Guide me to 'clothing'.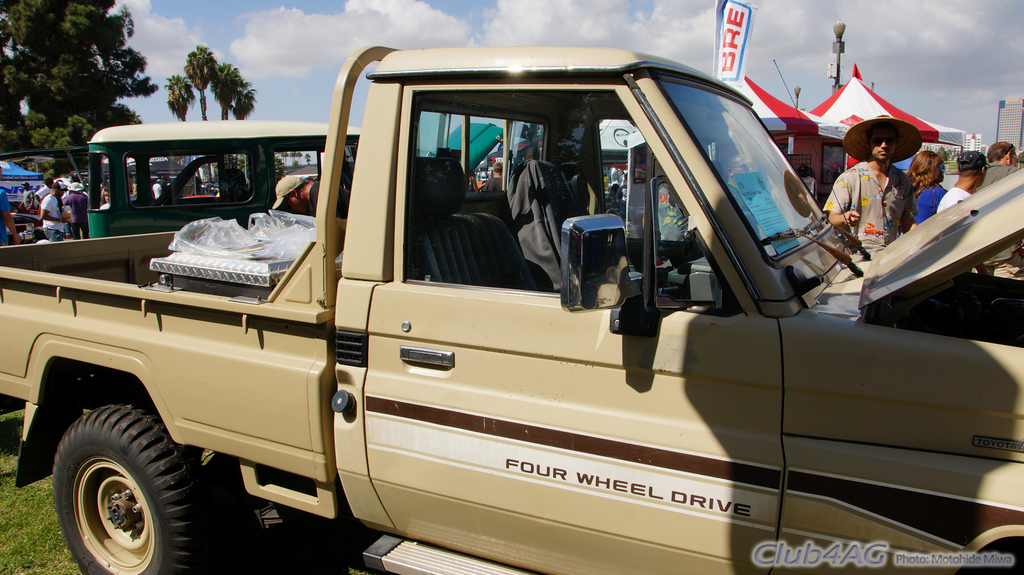
Guidance: x1=942, y1=177, x2=966, y2=210.
